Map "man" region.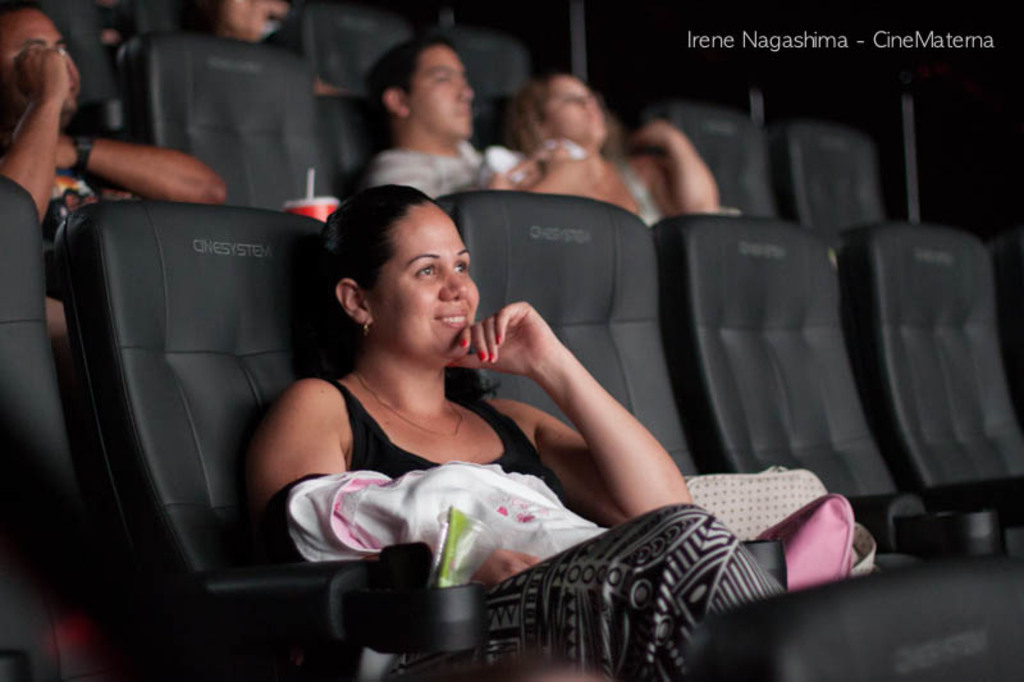
Mapped to 0/0/232/325.
